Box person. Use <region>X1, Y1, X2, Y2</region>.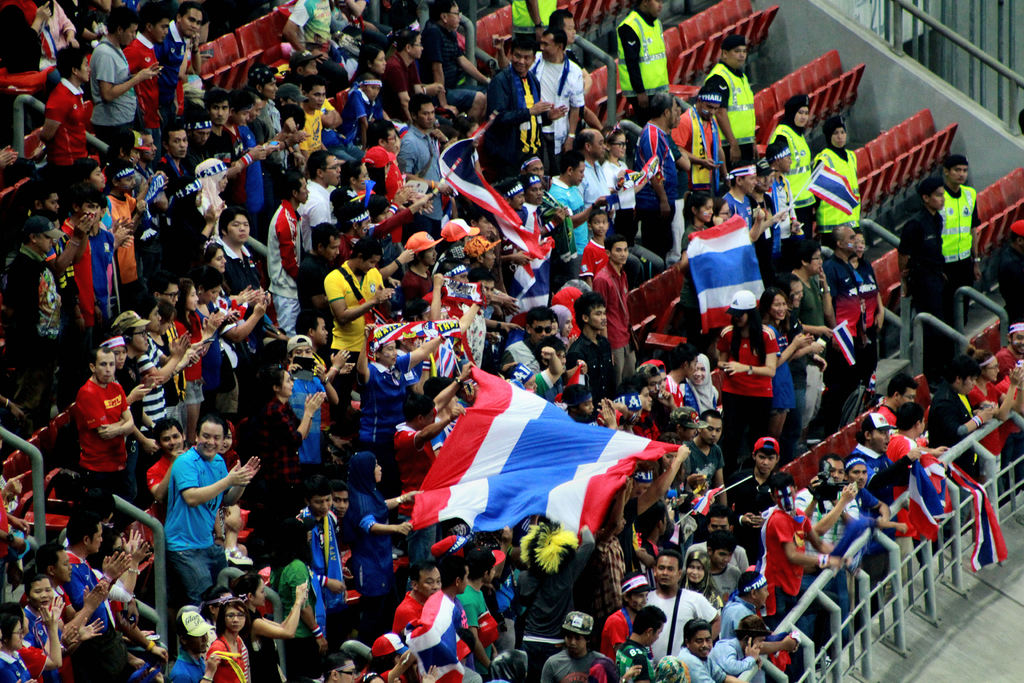
<region>716, 613, 766, 670</region>.
